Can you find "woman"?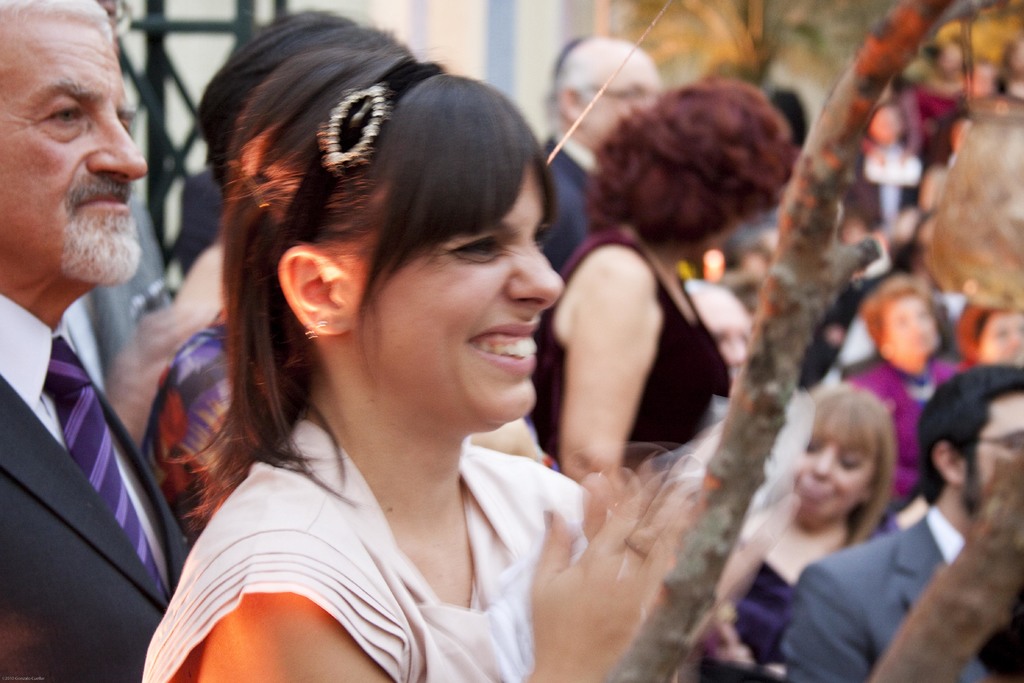
Yes, bounding box: BBox(705, 381, 907, 682).
